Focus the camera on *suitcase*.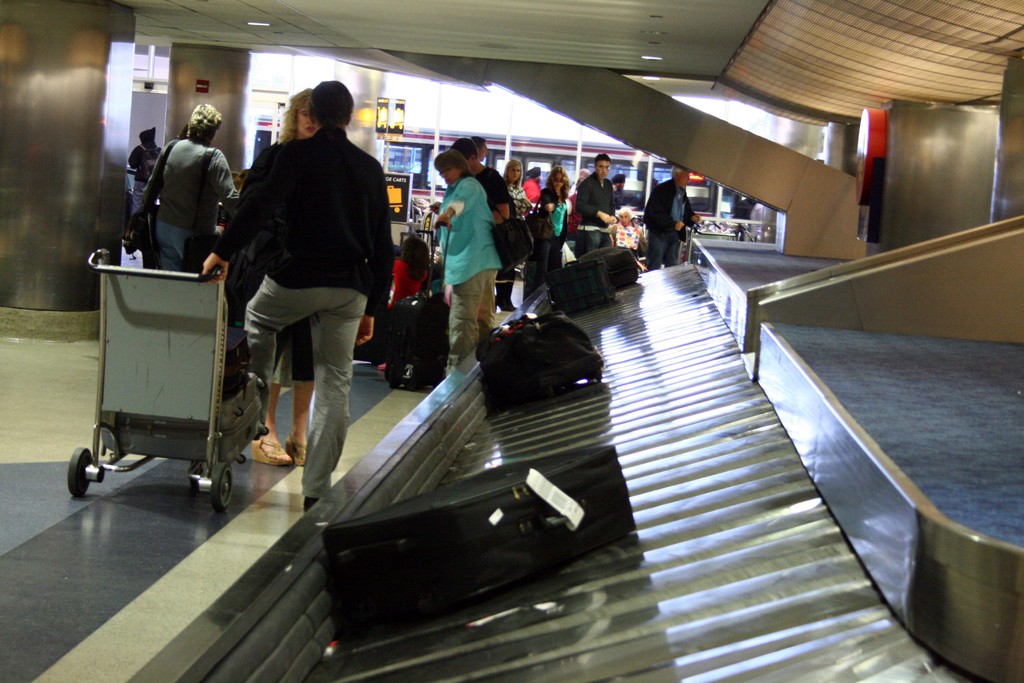
Focus region: {"left": 543, "top": 256, "right": 622, "bottom": 318}.
